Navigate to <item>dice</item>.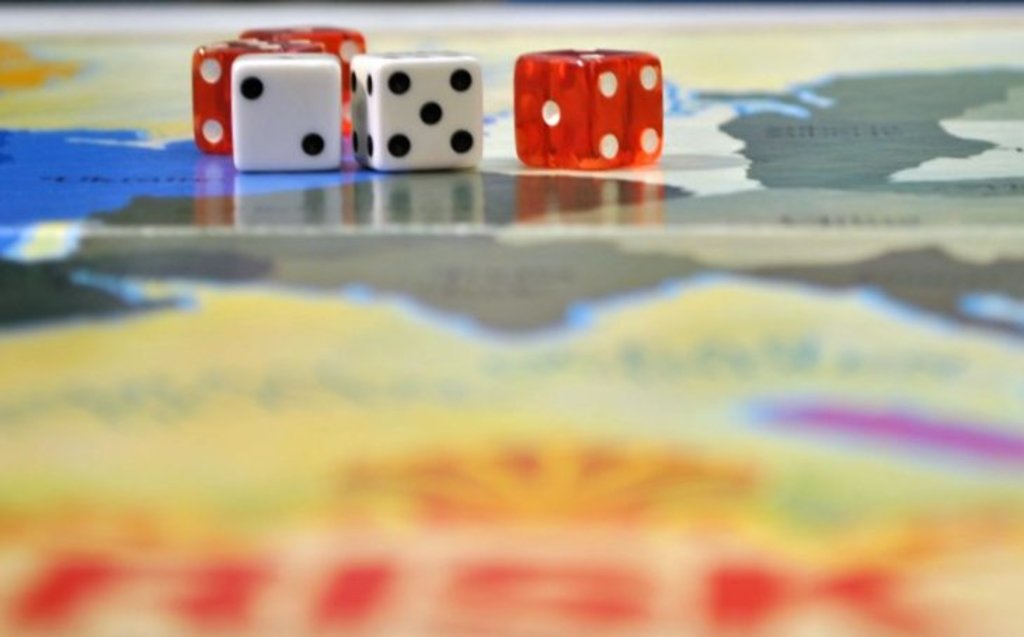
Navigation target: box=[194, 31, 330, 154].
